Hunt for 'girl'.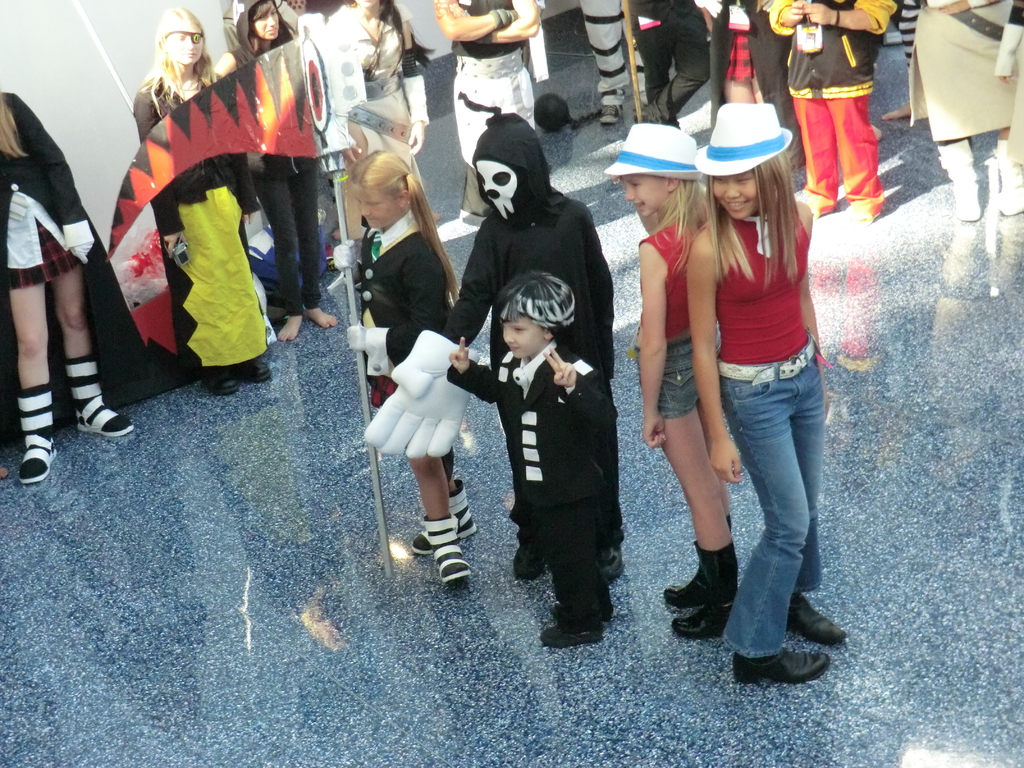
Hunted down at detection(333, 147, 477, 594).
